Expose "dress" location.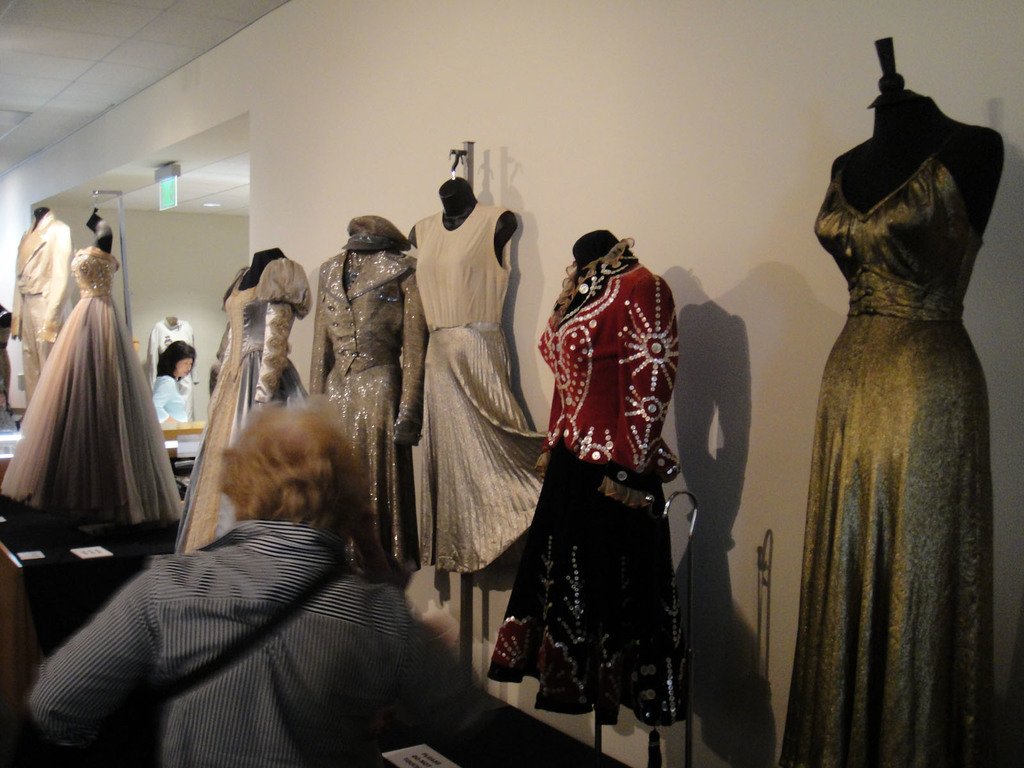
Exposed at (314,232,420,561).
